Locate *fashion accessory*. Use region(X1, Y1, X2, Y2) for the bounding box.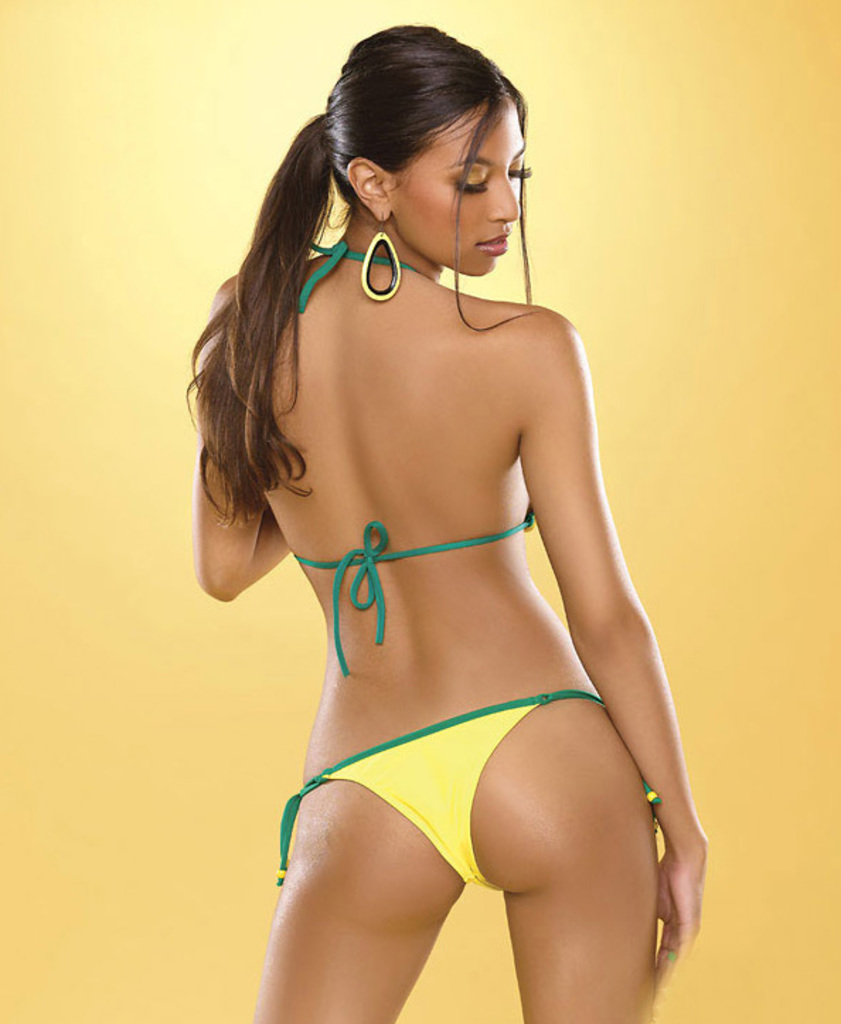
region(364, 201, 399, 302).
